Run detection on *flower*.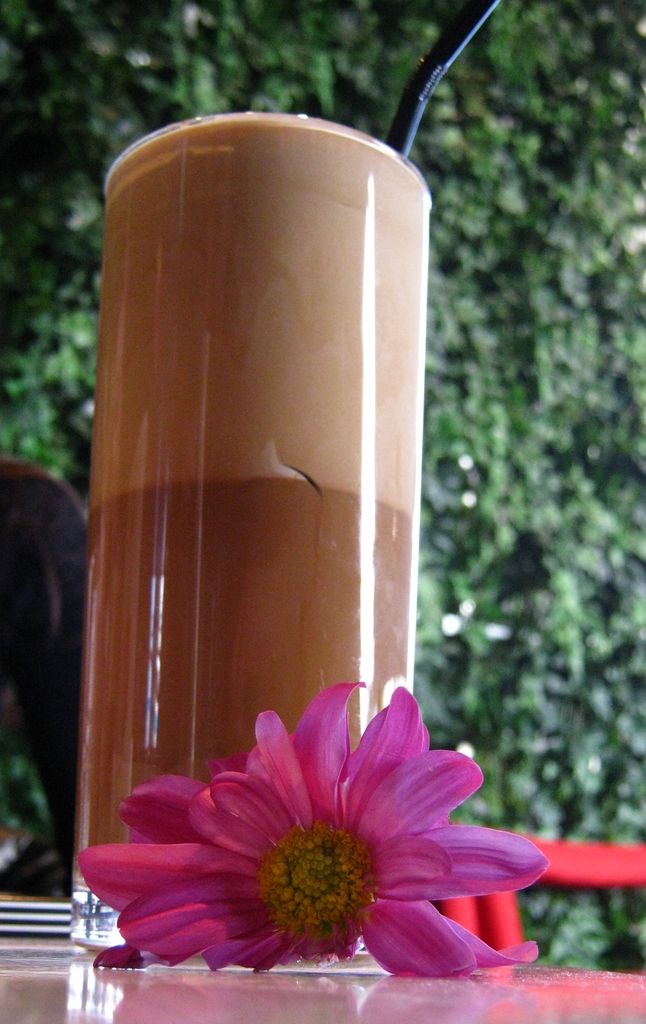
Result: detection(91, 710, 528, 995).
